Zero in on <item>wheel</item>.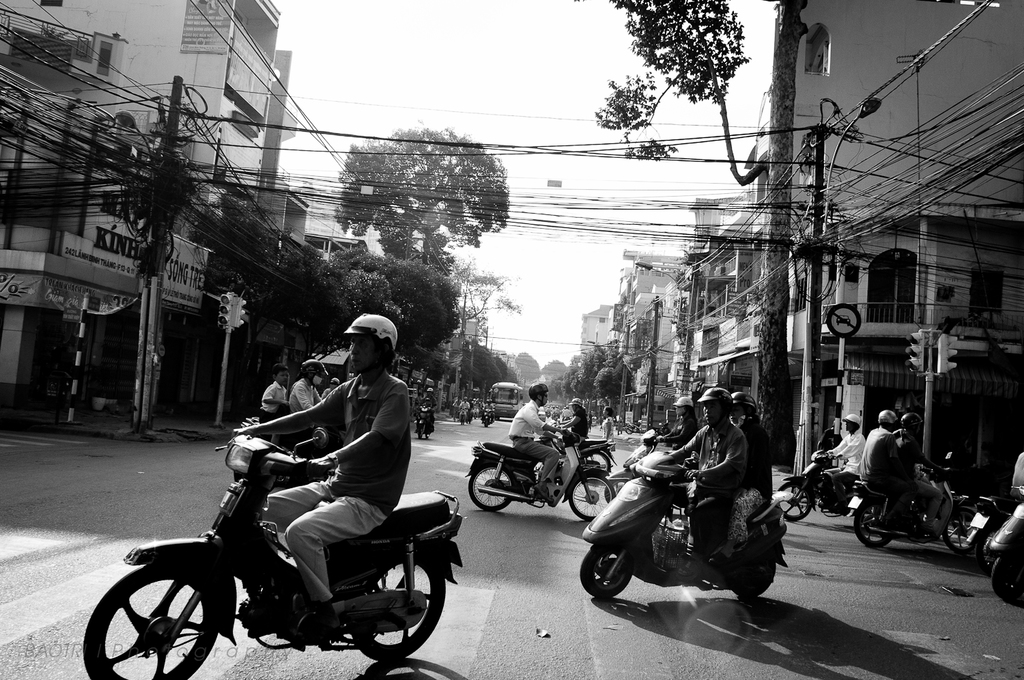
Zeroed in: Rect(944, 507, 978, 554).
